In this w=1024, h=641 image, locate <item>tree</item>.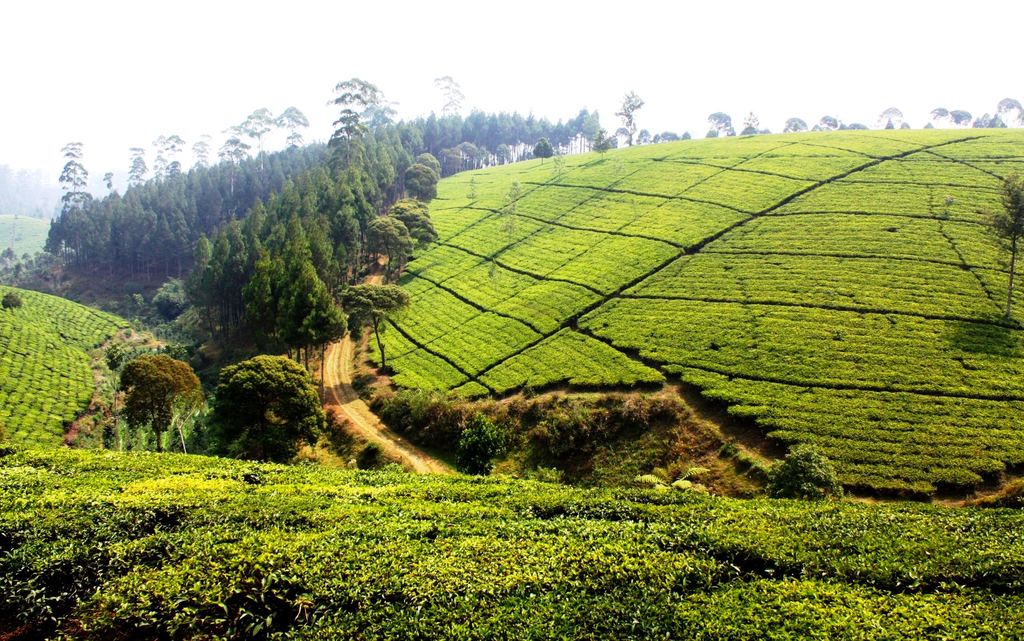
Bounding box: l=520, t=406, r=604, b=475.
